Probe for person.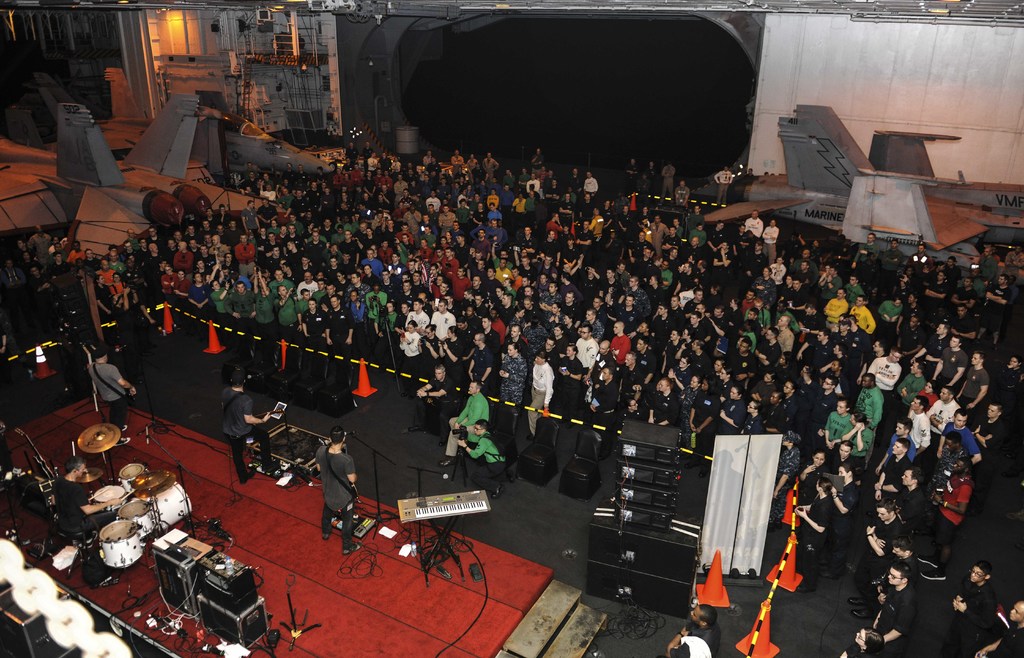
Probe result: l=959, t=346, r=994, b=405.
